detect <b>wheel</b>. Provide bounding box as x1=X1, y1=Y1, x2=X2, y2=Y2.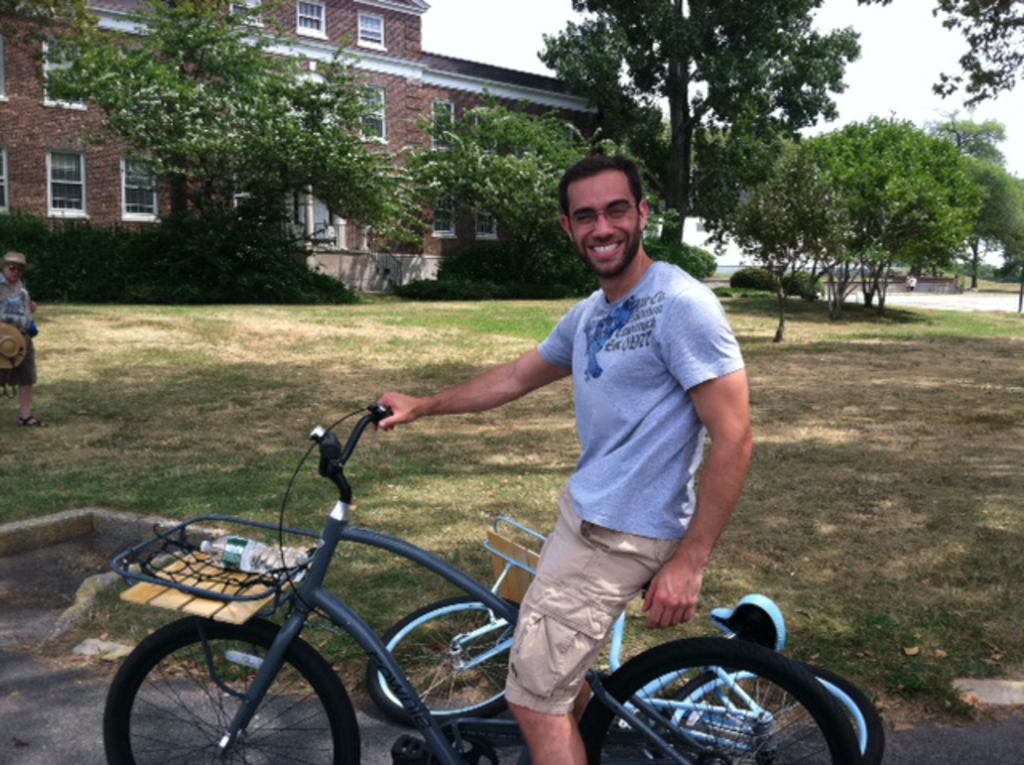
x1=102, y1=616, x2=363, y2=763.
